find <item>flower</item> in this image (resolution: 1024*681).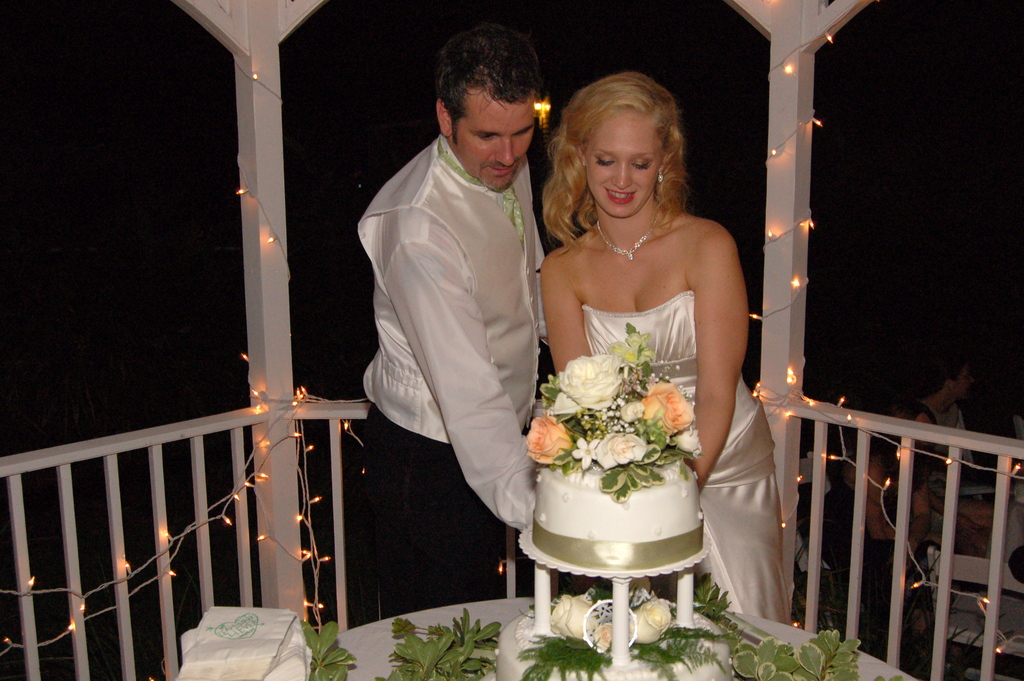
crop(555, 350, 624, 408).
